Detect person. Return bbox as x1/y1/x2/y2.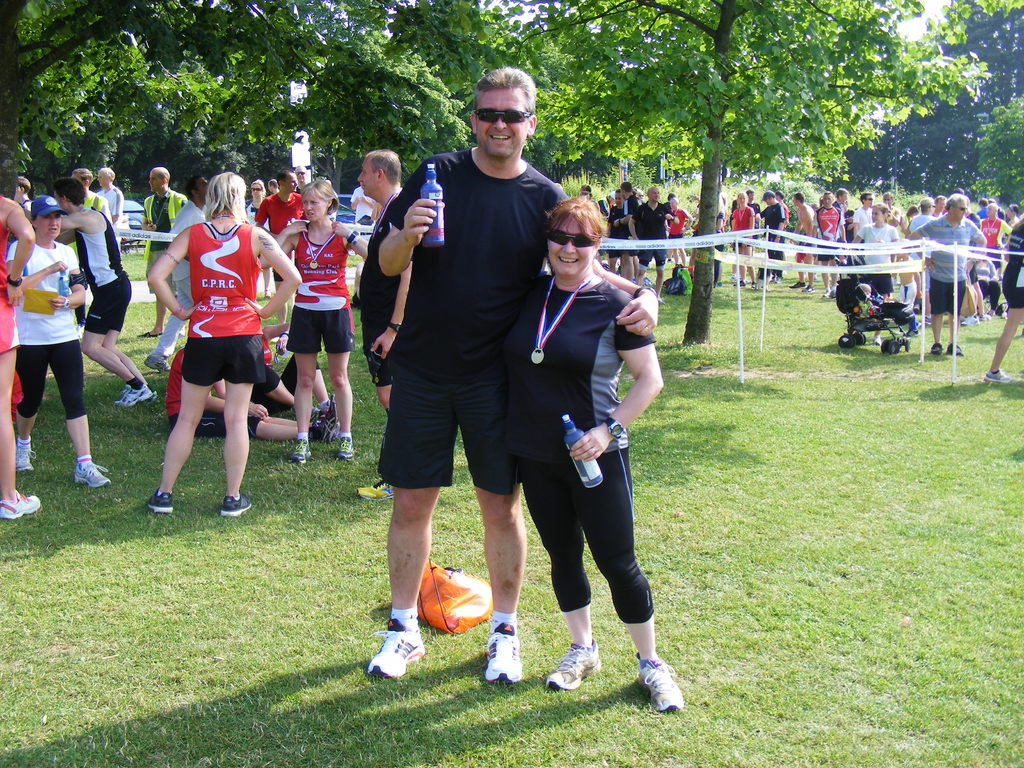
147/167/304/515.
